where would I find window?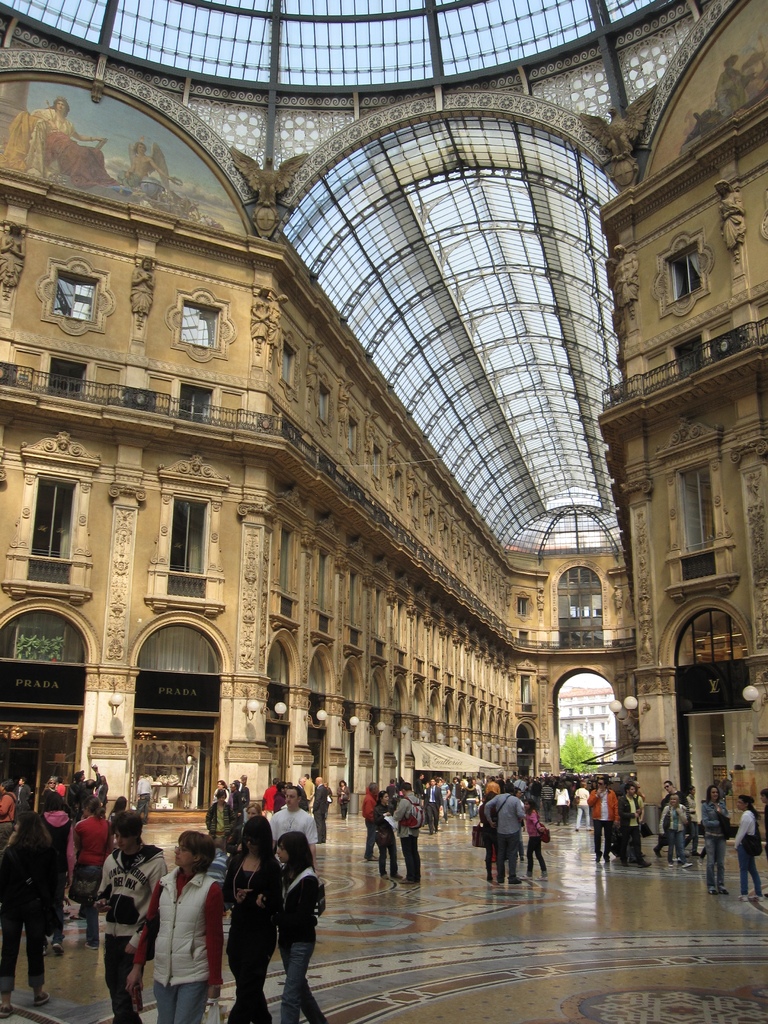
At detection(182, 387, 212, 419).
